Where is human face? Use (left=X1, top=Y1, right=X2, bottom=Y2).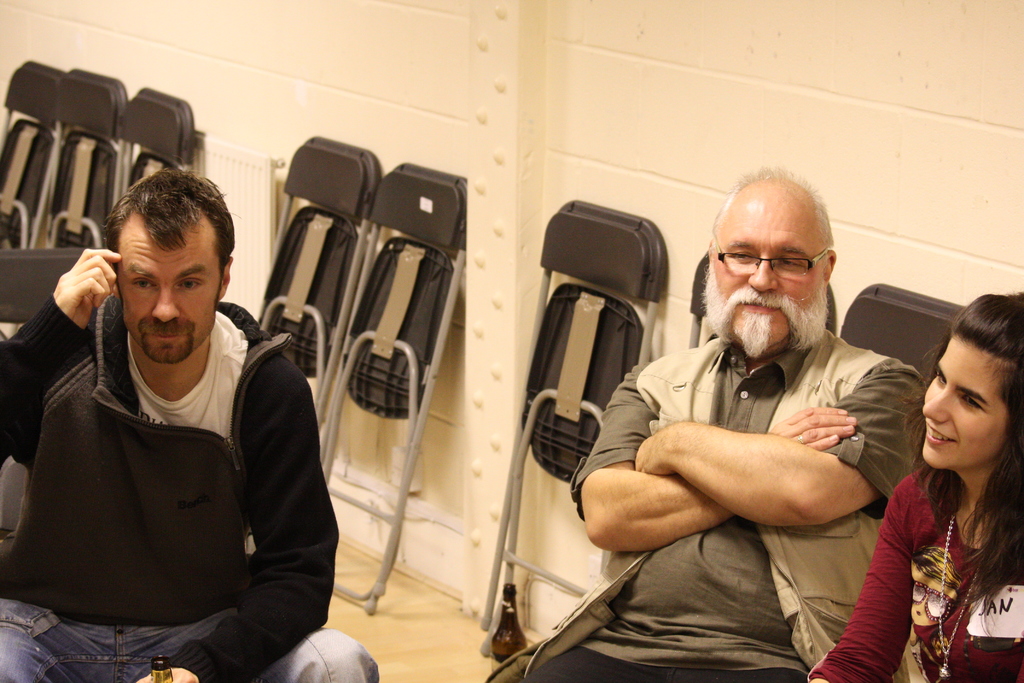
(left=710, top=202, right=829, bottom=353).
